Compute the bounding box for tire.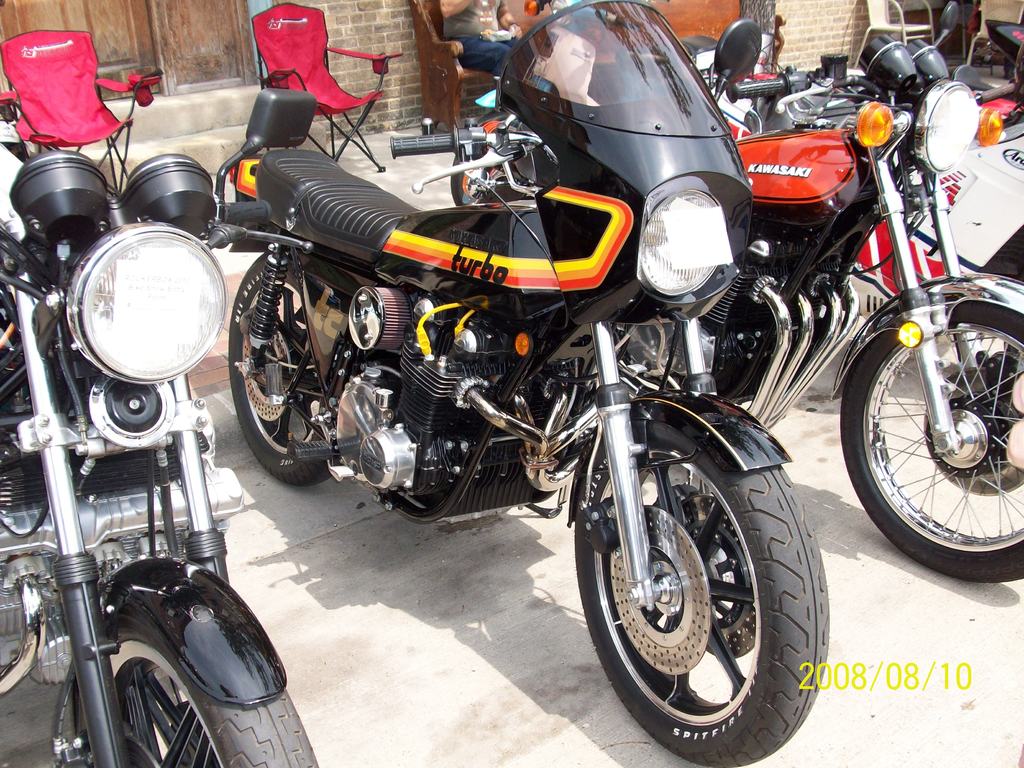
l=228, t=252, r=330, b=486.
